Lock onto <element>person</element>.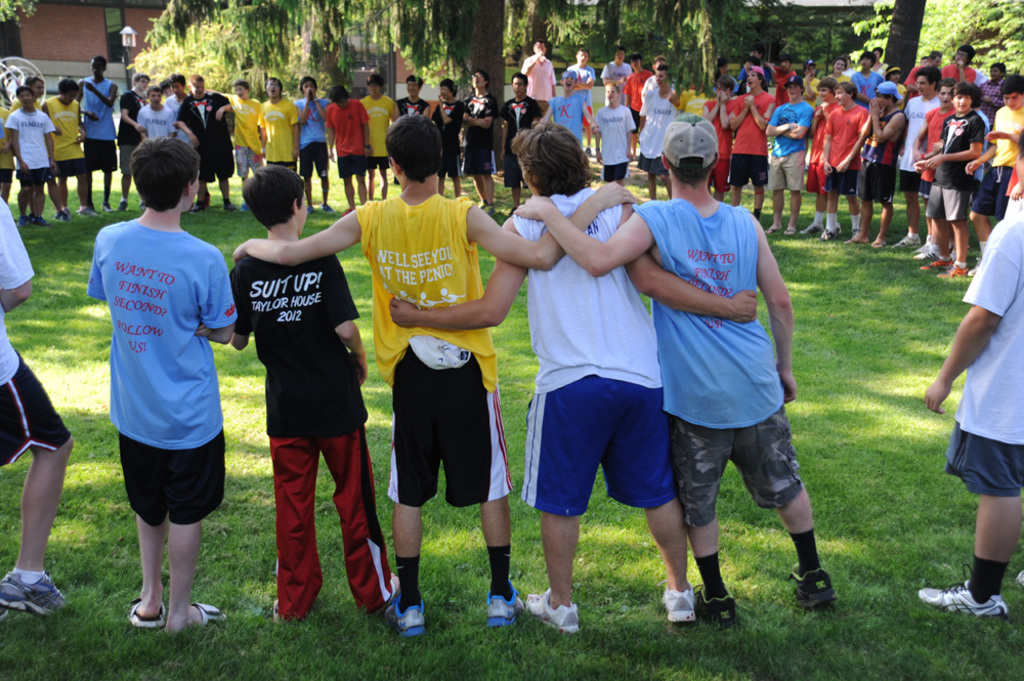
Locked: 69 54 126 212.
